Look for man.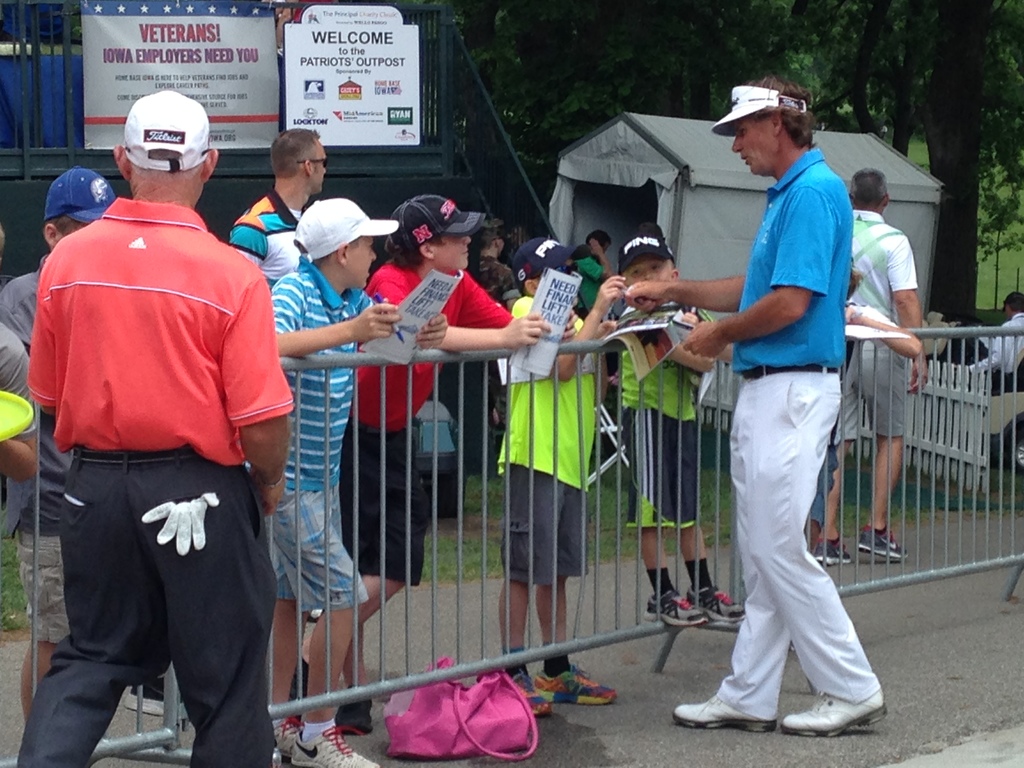
Found: left=0, top=150, right=110, bottom=751.
